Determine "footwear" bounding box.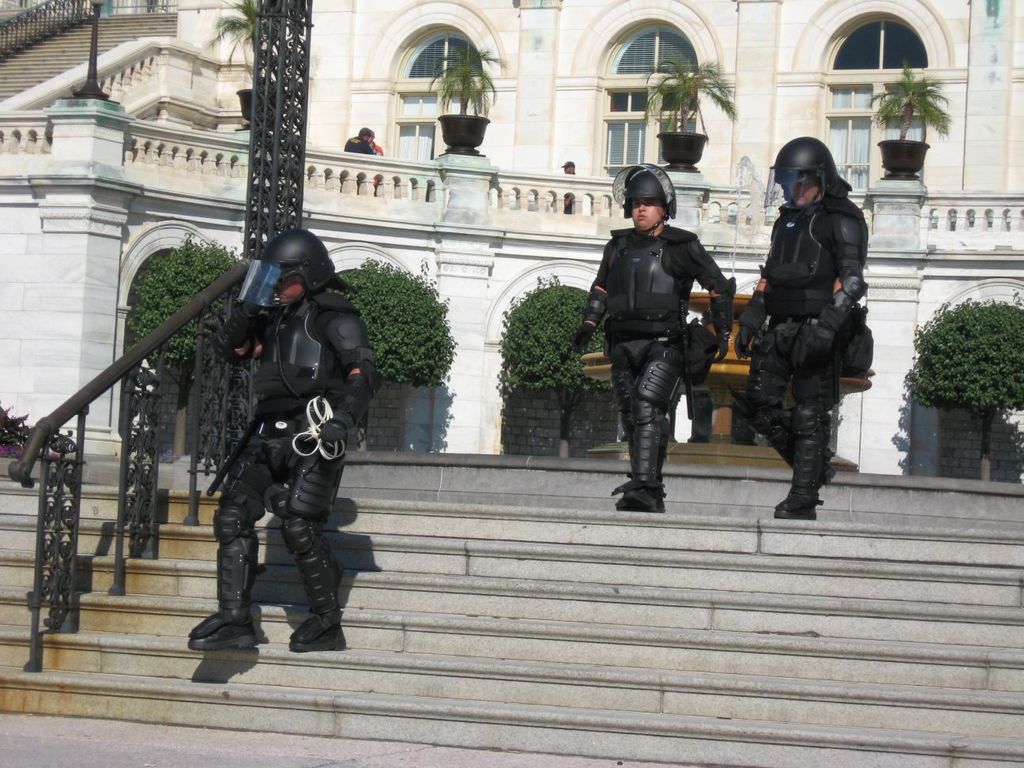
Determined: select_region(184, 608, 263, 652).
